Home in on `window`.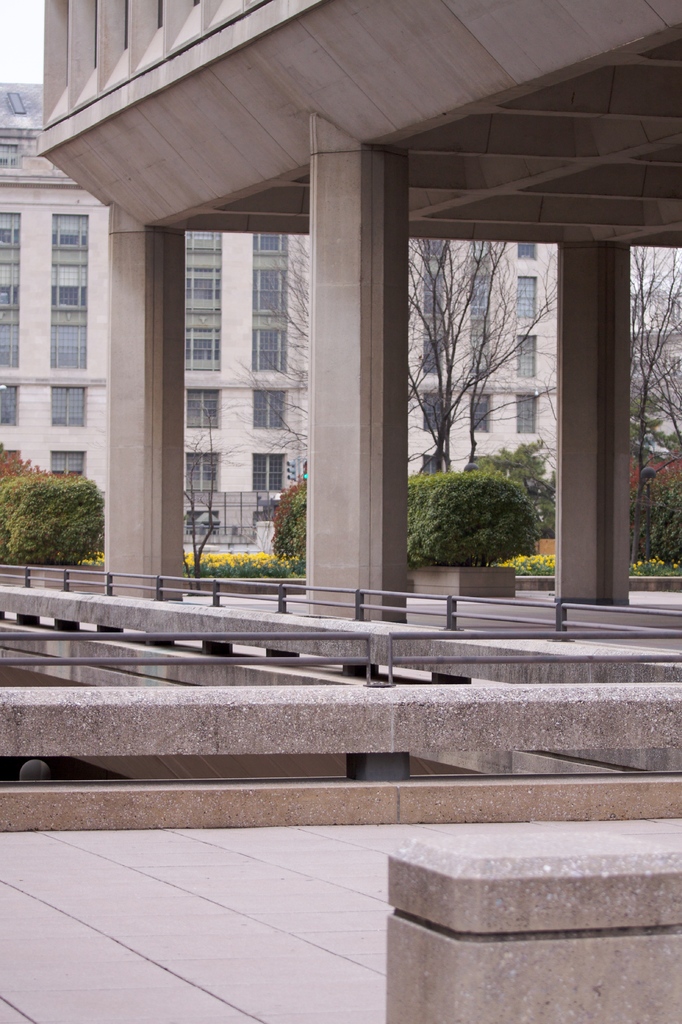
Homed in at [x1=44, y1=266, x2=86, y2=312].
